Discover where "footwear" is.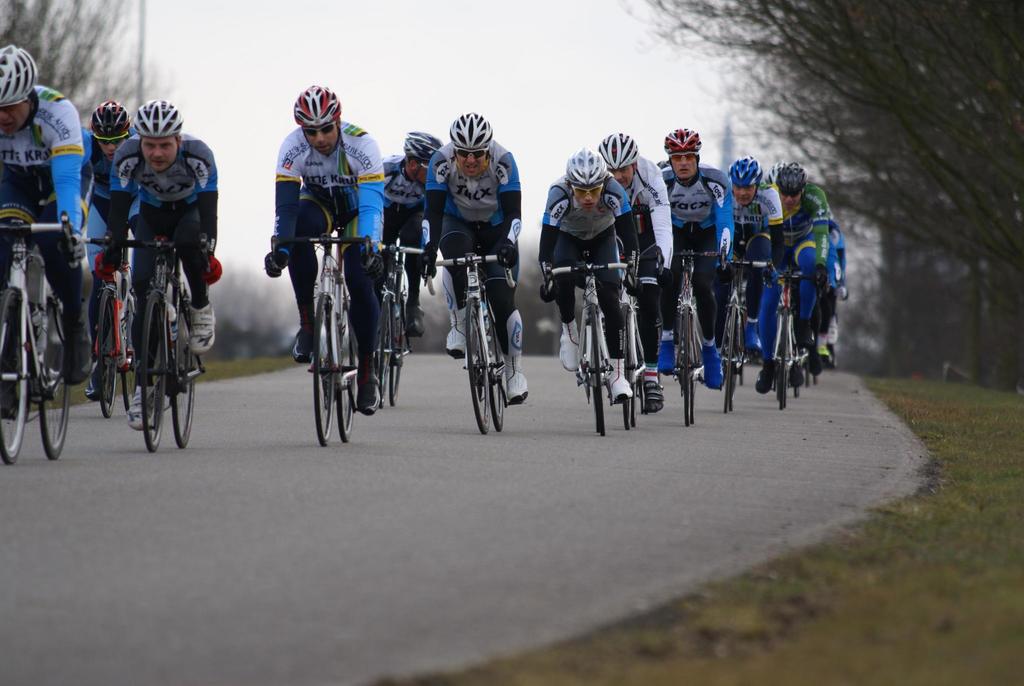
Discovered at bbox=(645, 374, 669, 411).
